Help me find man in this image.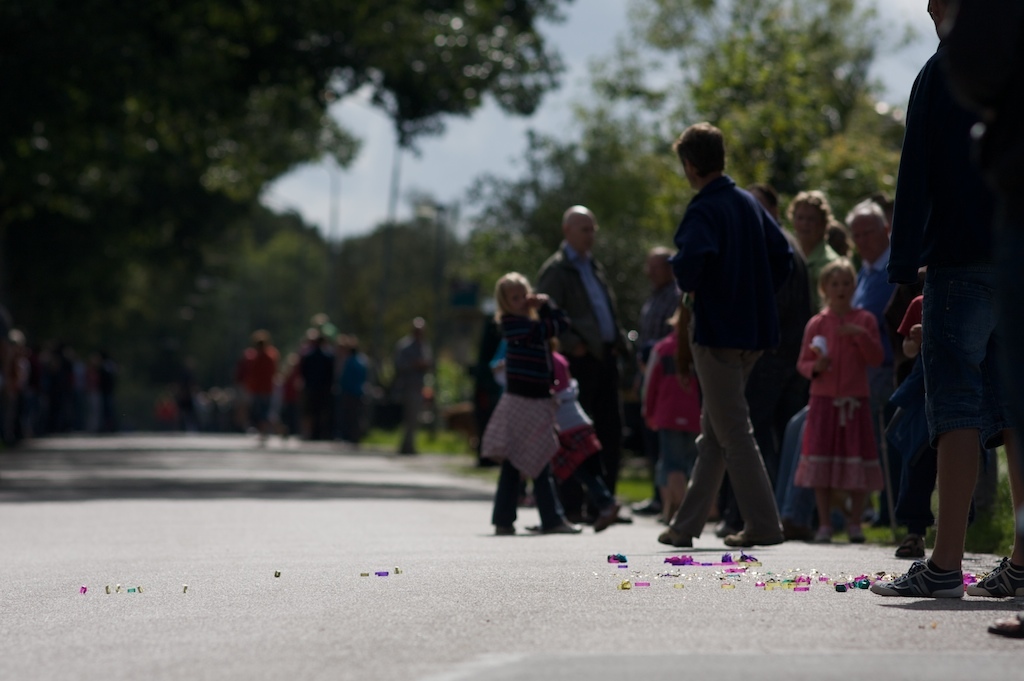
Found it: rect(775, 199, 894, 540).
